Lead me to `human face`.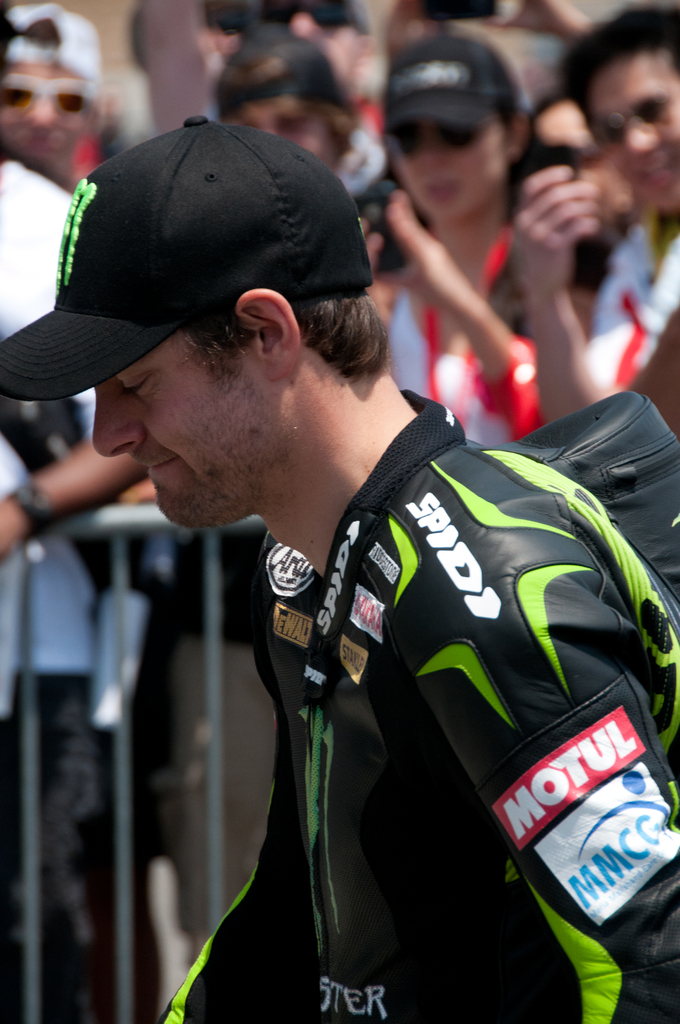
Lead to bbox=[0, 59, 86, 168].
